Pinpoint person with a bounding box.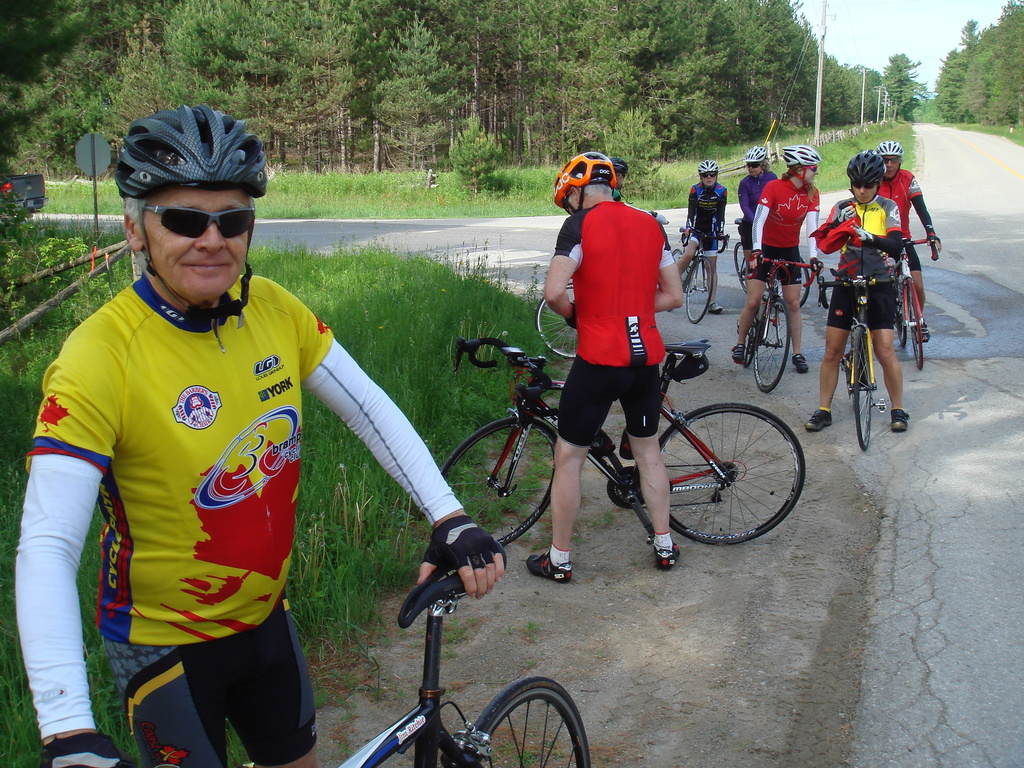
box=[523, 150, 689, 580].
